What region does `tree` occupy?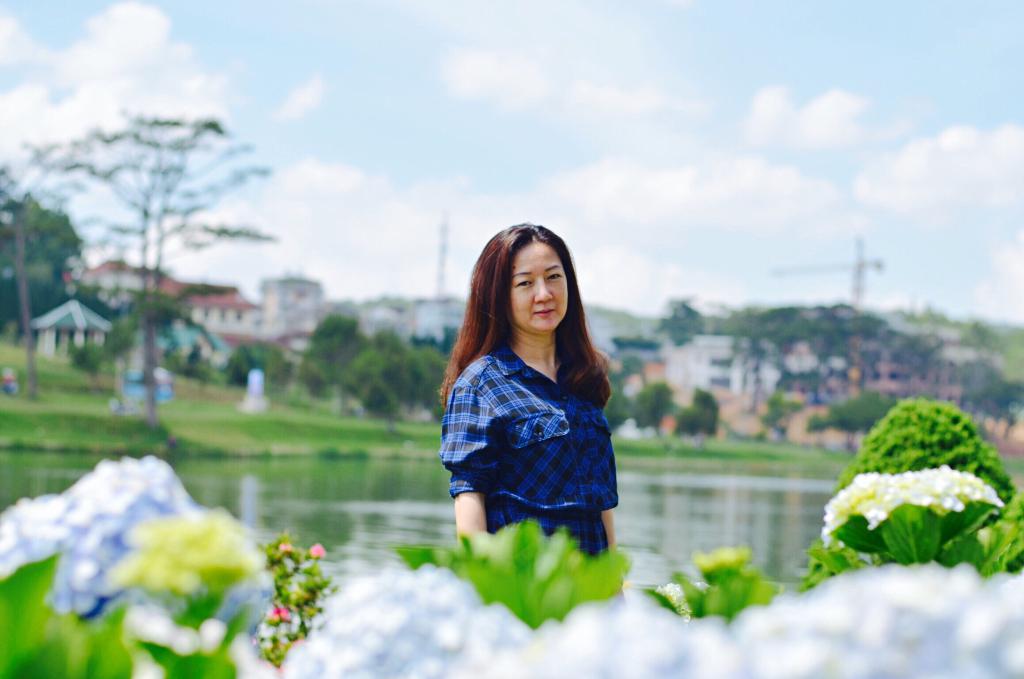
(left=0, top=163, right=82, bottom=407).
